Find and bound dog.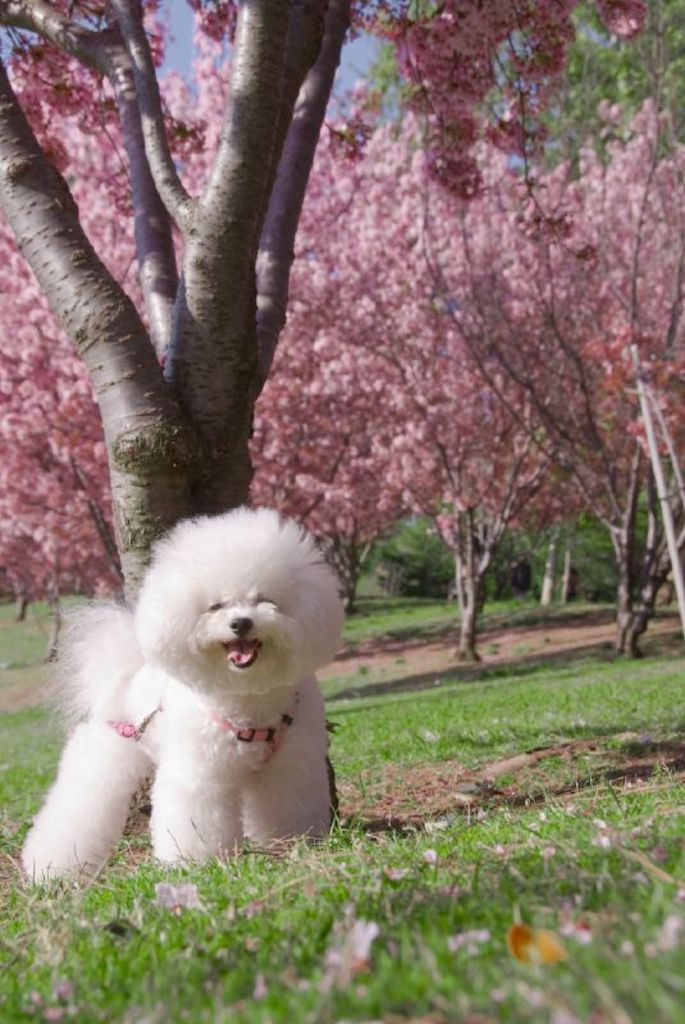
Bound: l=20, t=494, r=369, b=891.
